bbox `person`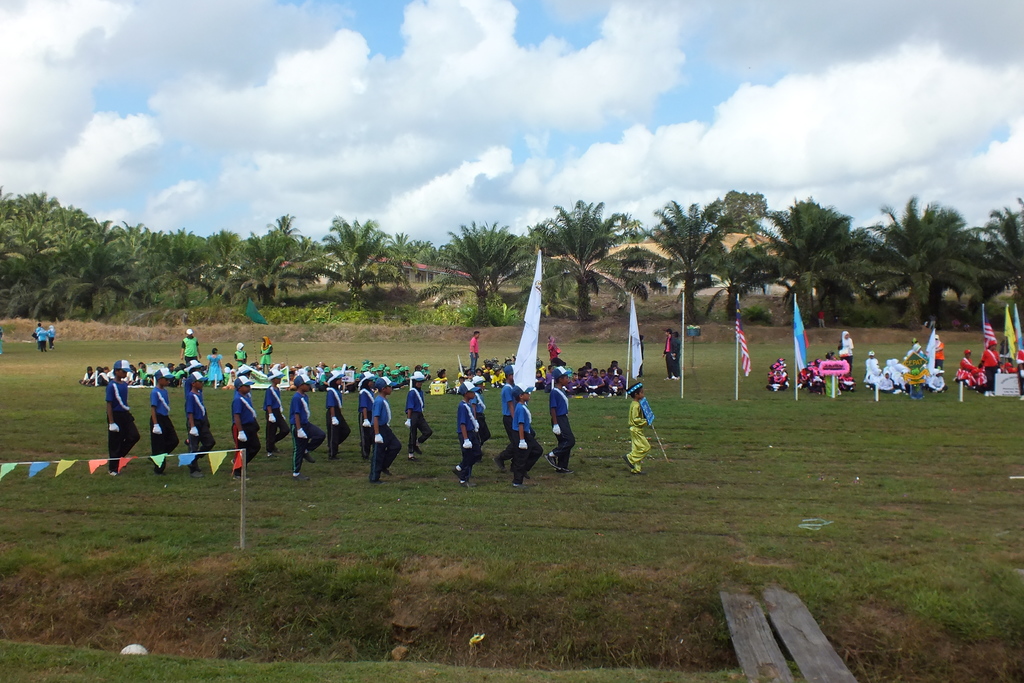
bbox(180, 357, 214, 457)
